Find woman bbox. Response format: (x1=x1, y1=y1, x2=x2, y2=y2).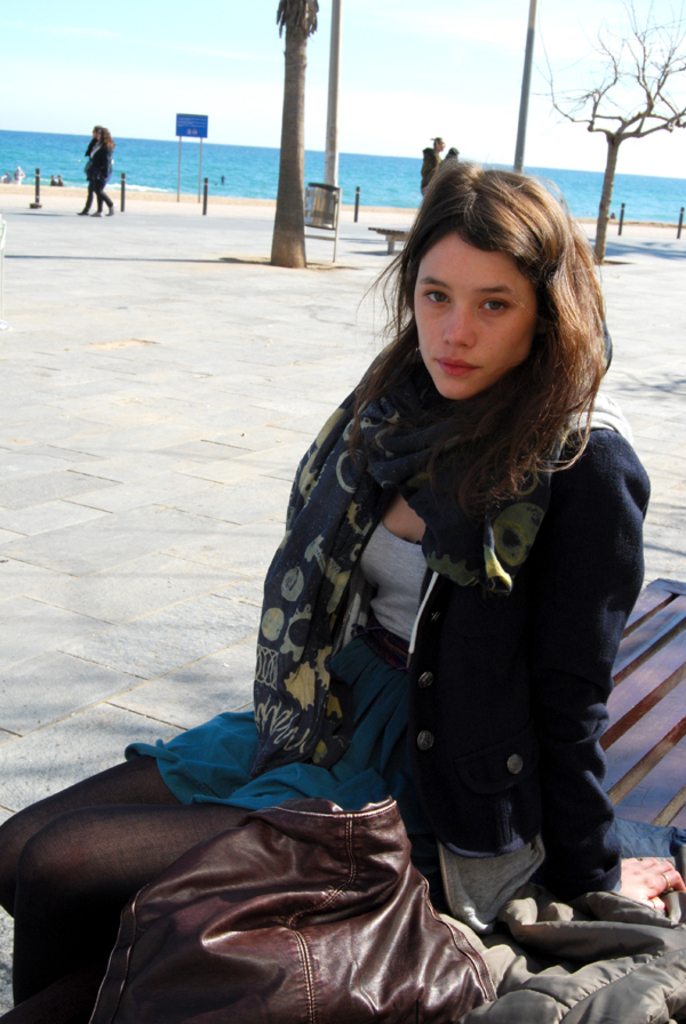
(x1=0, y1=160, x2=685, y2=1023).
